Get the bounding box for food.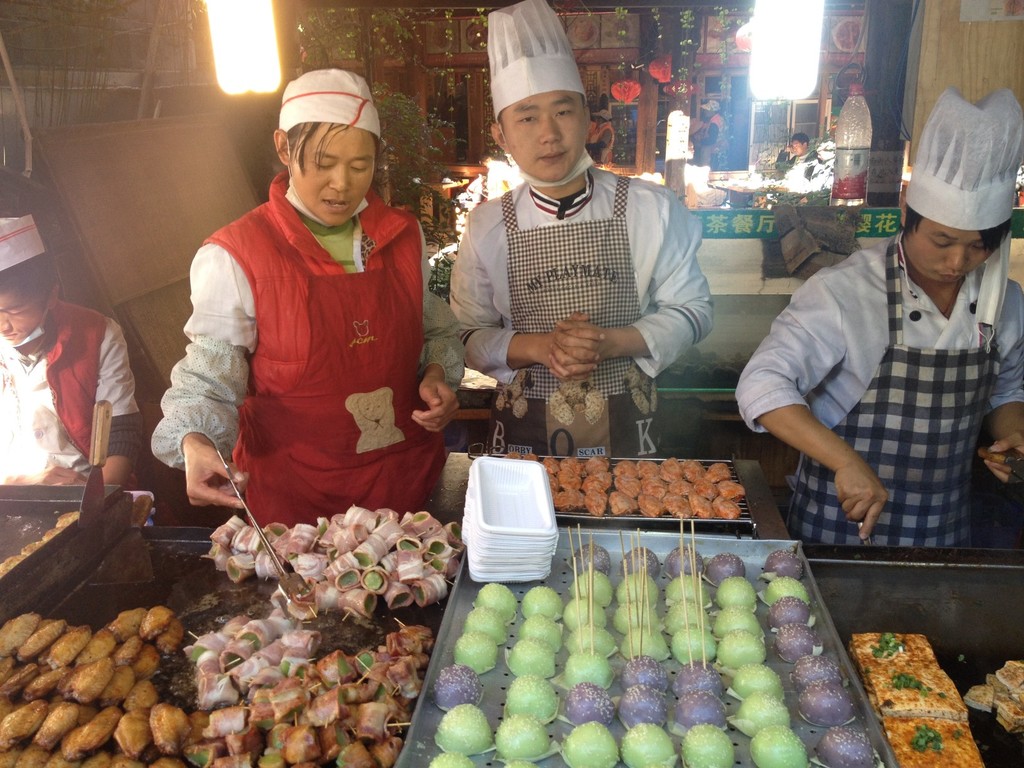
locate(463, 603, 508, 647).
